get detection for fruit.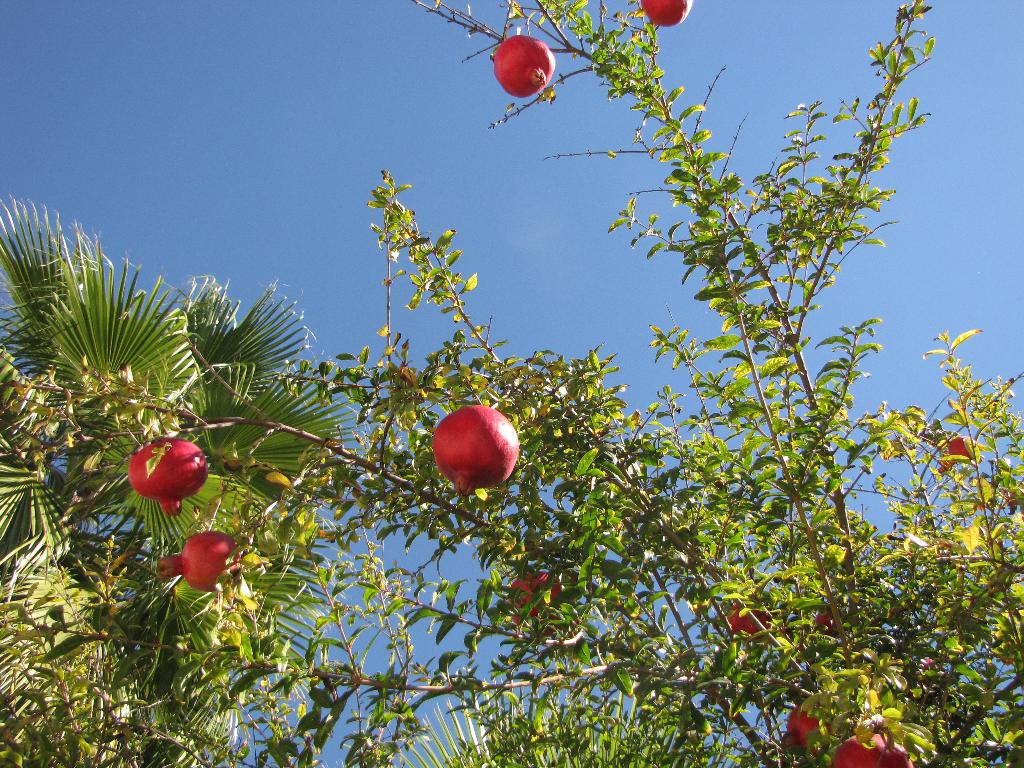
Detection: {"left": 722, "top": 602, "right": 773, "bottom": 646}.
